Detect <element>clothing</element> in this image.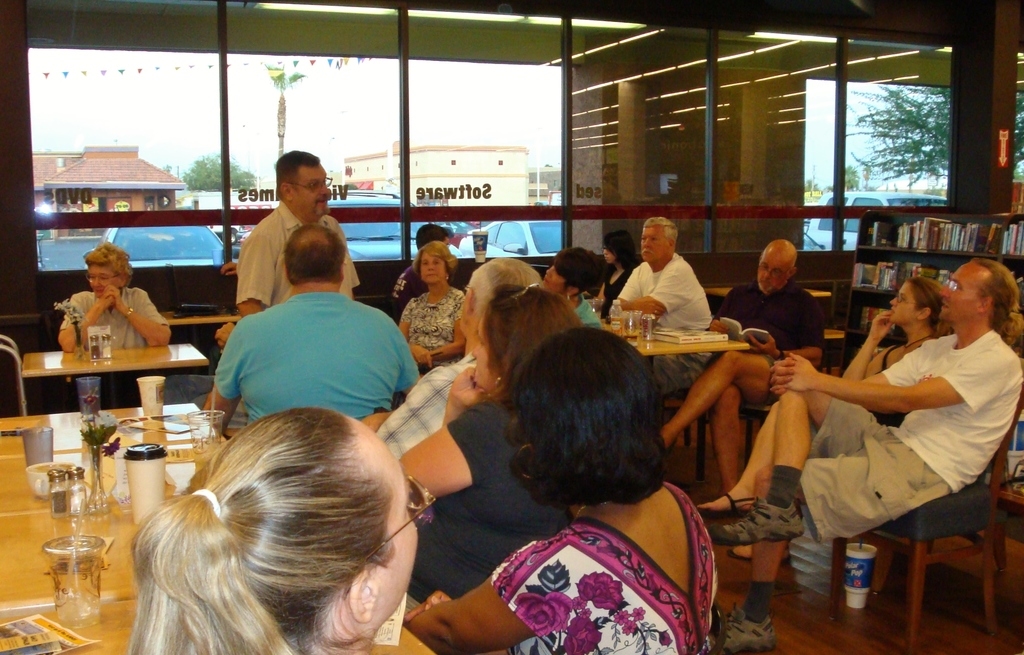
Detection: 390:258:419:314.
